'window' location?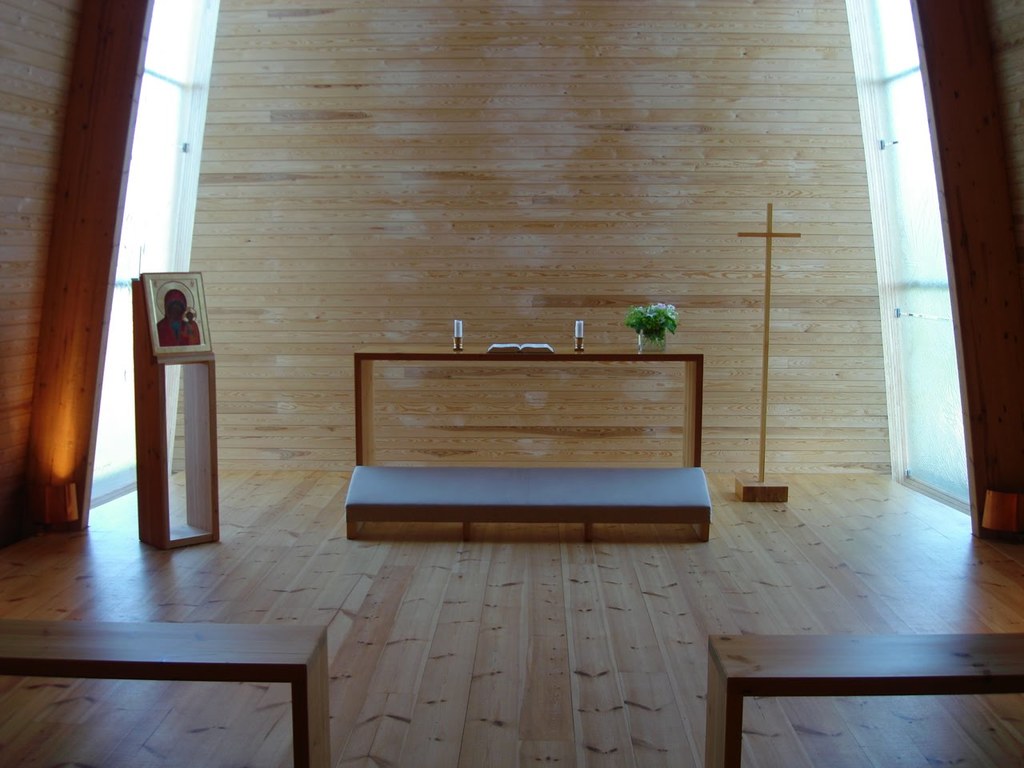
bbox(865, 0, 977, 519)
